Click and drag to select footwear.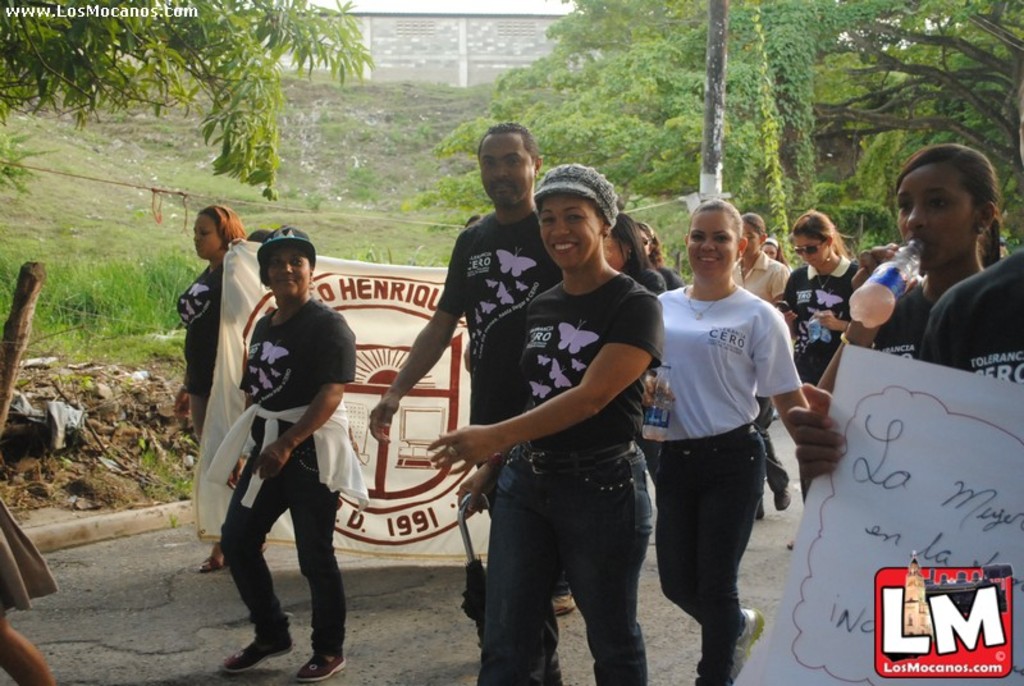
Selection: <box>756,495,765,520</box>.
